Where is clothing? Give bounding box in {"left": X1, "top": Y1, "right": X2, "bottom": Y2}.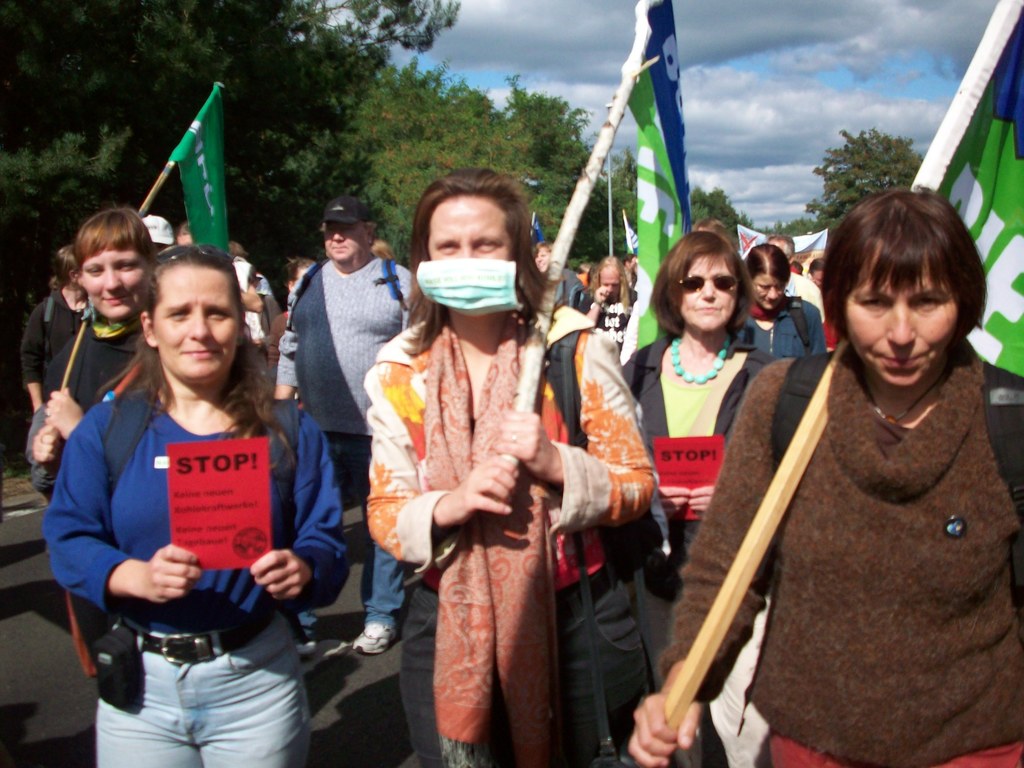
{"left": 361, "top": 290, "right": 655, "bottom": 767}.
